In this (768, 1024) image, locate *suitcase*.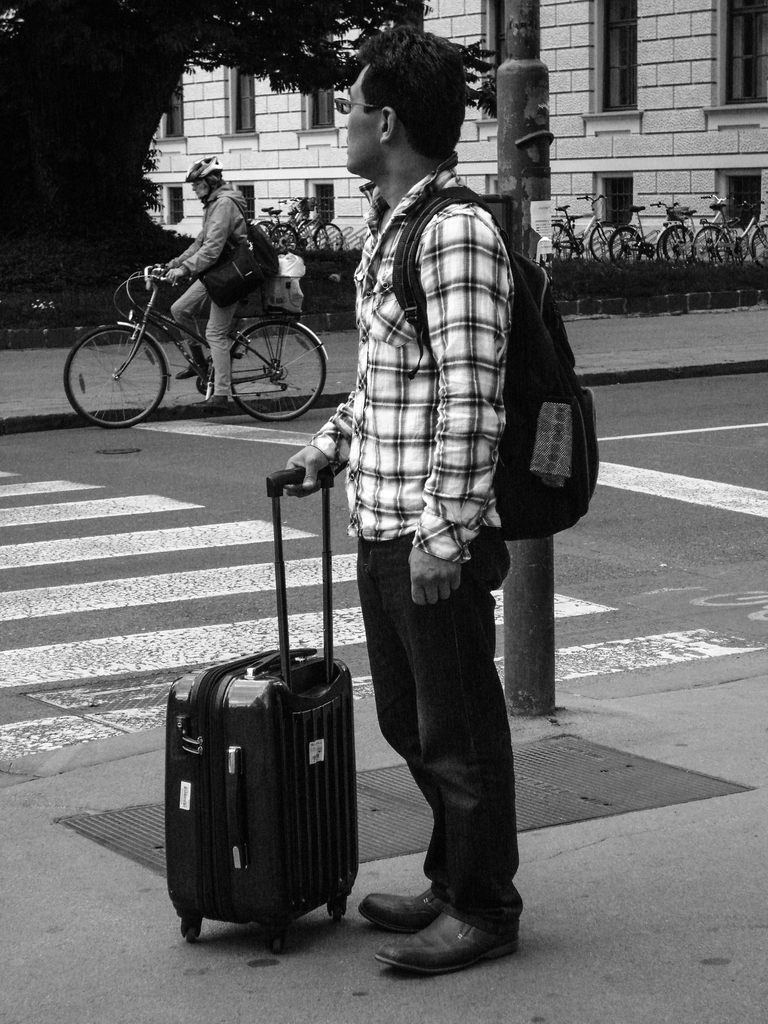
Bounding box: l=165, t=463, r=359, b=942.
